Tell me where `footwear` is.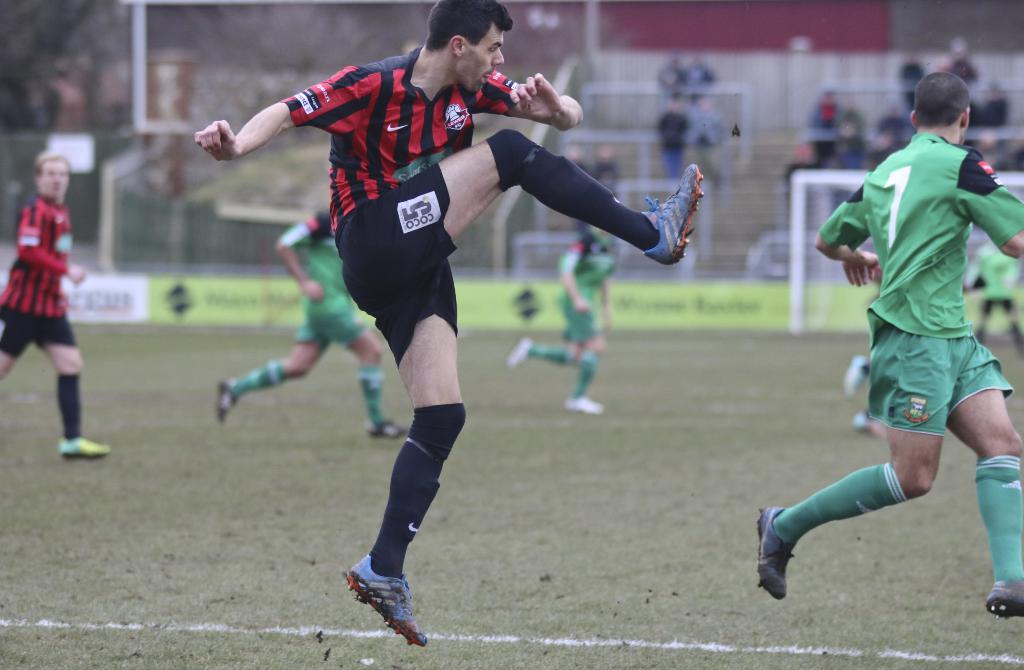
`footwear` is at {"x1": 368, "y1": 415, "x2": 404, "y2": 439}.
